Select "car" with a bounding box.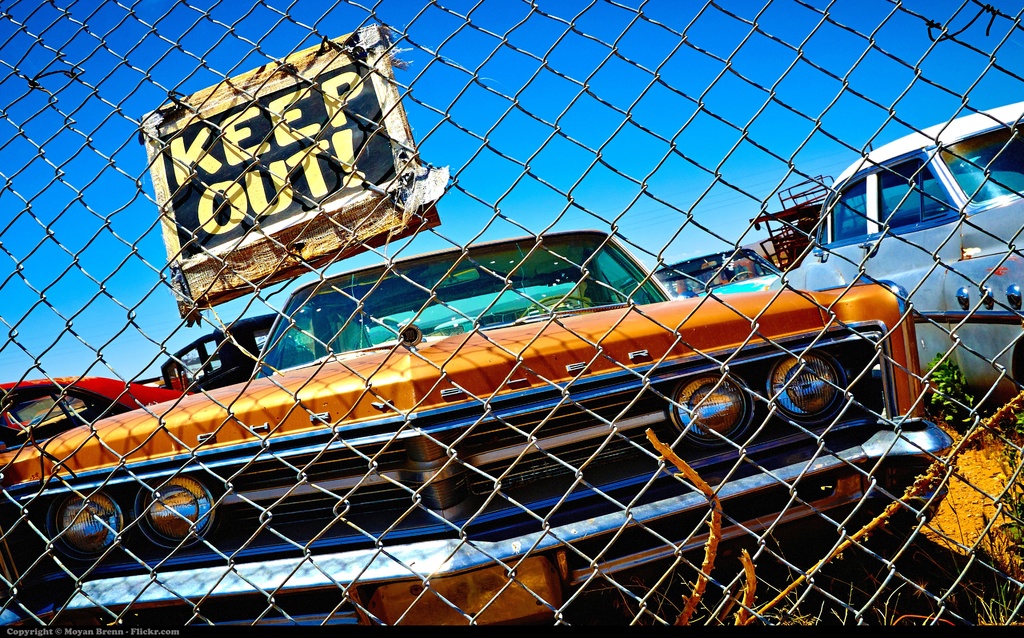
(0, 232, 961, 627).
